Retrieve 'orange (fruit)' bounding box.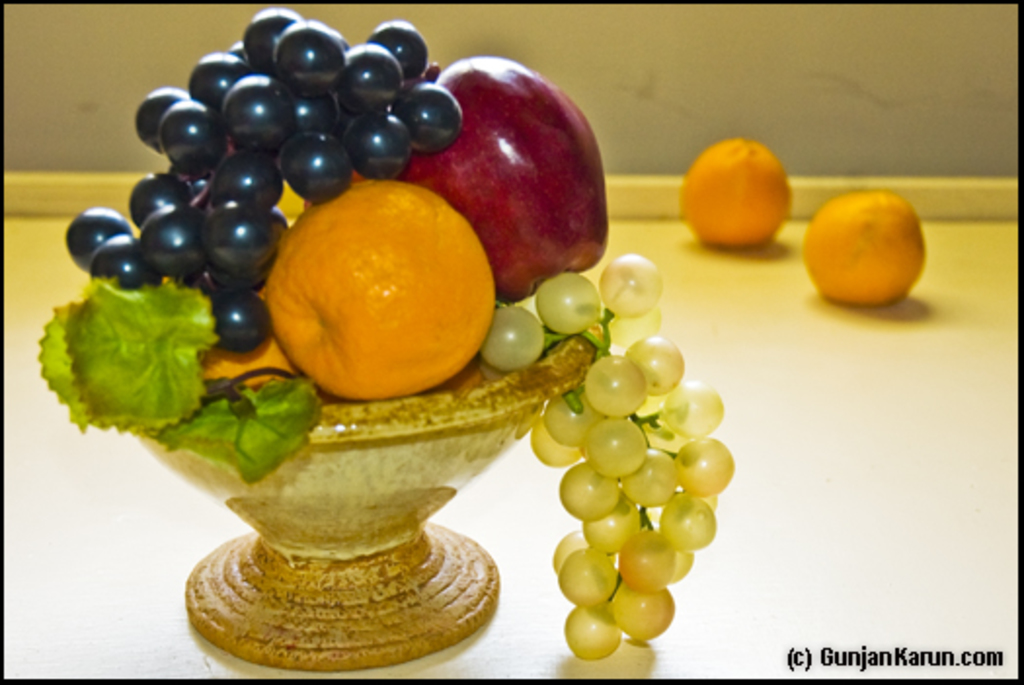
Bounding box: {"x1": 806, "y1": 189, "x2": 932, "y2": 302}.
